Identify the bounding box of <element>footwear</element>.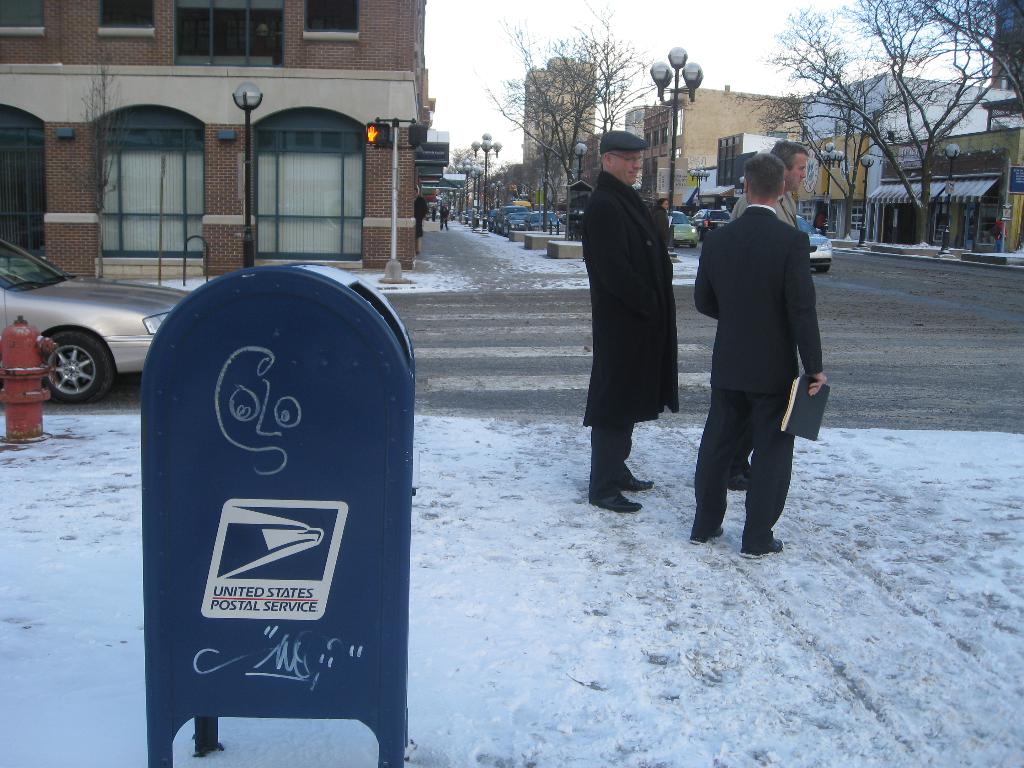
box=[619, 463, 650, 491].
